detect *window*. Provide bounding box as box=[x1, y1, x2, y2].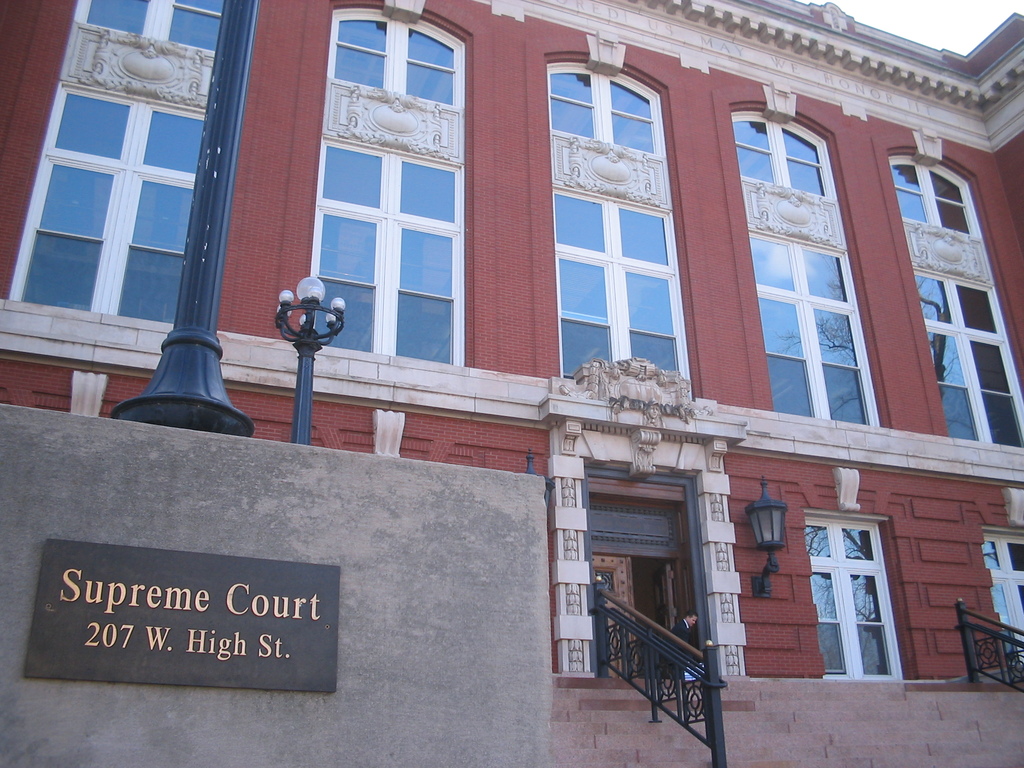
box=[548, 58, 662, 158].
